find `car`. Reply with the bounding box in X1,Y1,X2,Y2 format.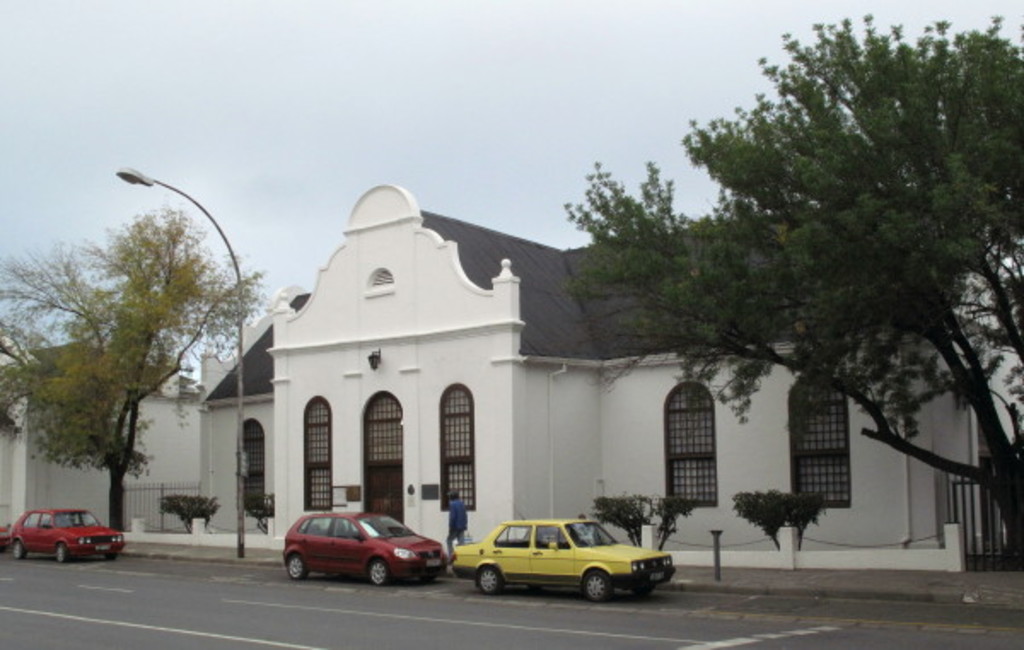
0,524,12,561.
